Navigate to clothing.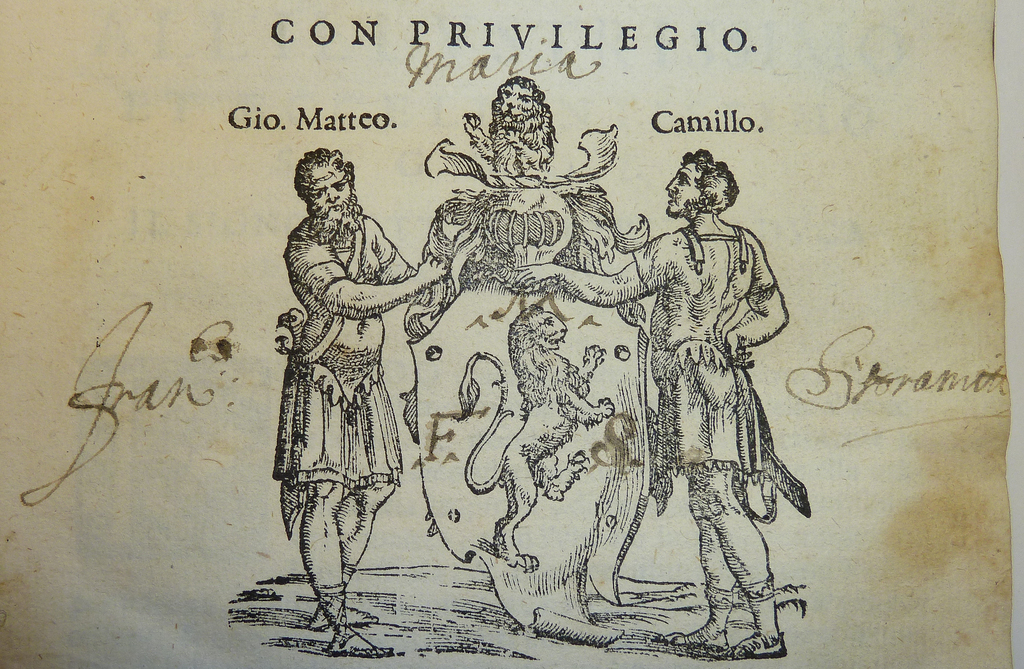
Navigation target: 643, 209, 812, 512.
